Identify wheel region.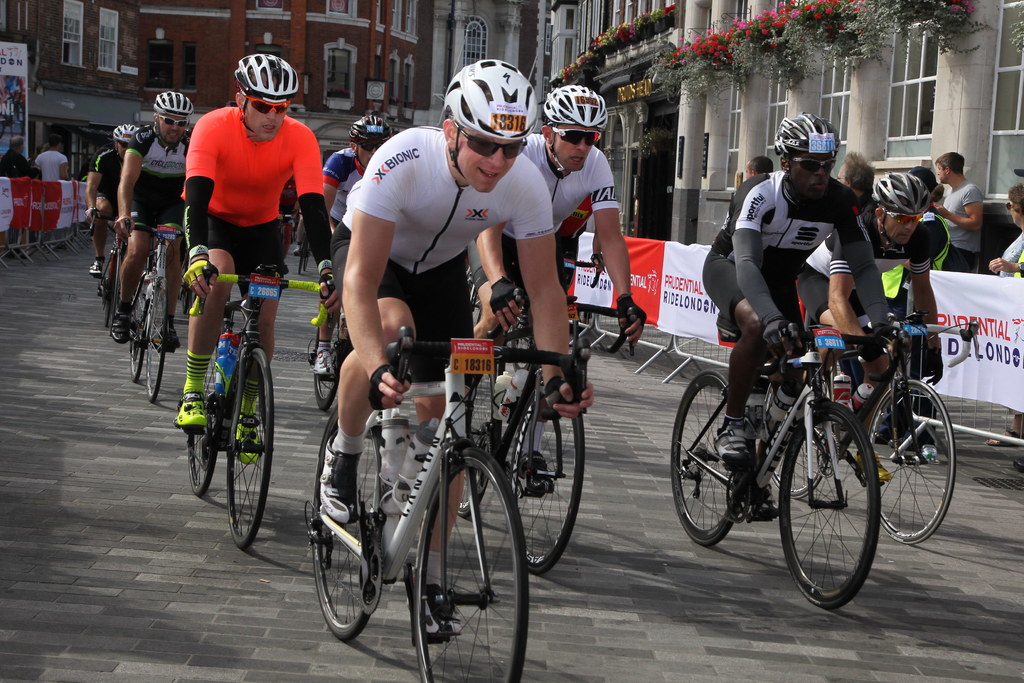
Region: [308, 343, 338, 409].
